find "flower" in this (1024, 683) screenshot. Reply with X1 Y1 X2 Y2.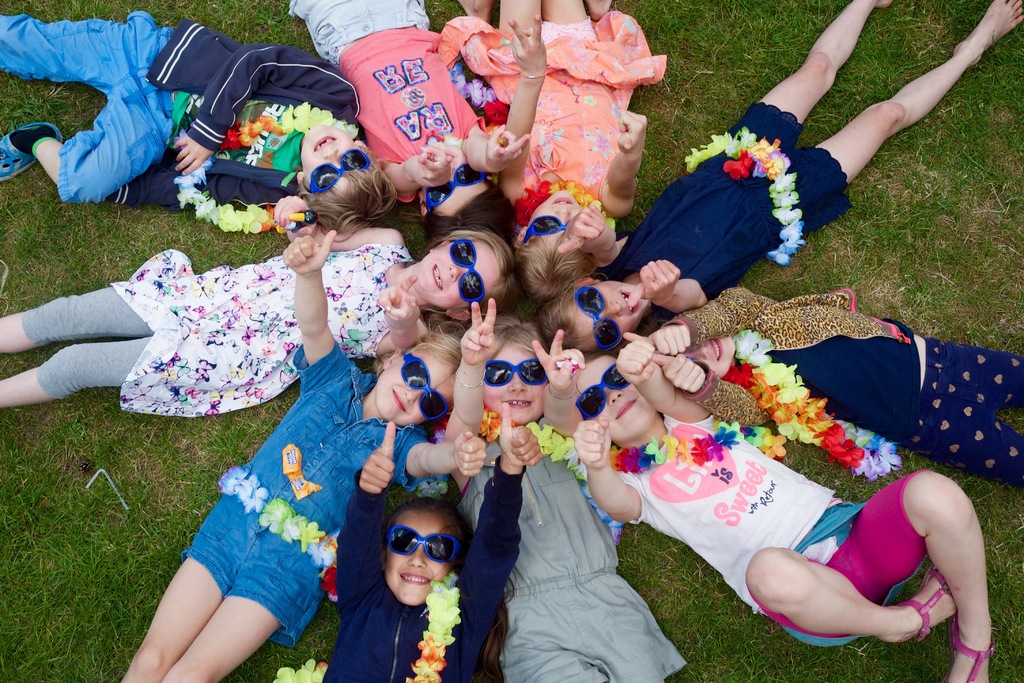
679 128 813 267.
